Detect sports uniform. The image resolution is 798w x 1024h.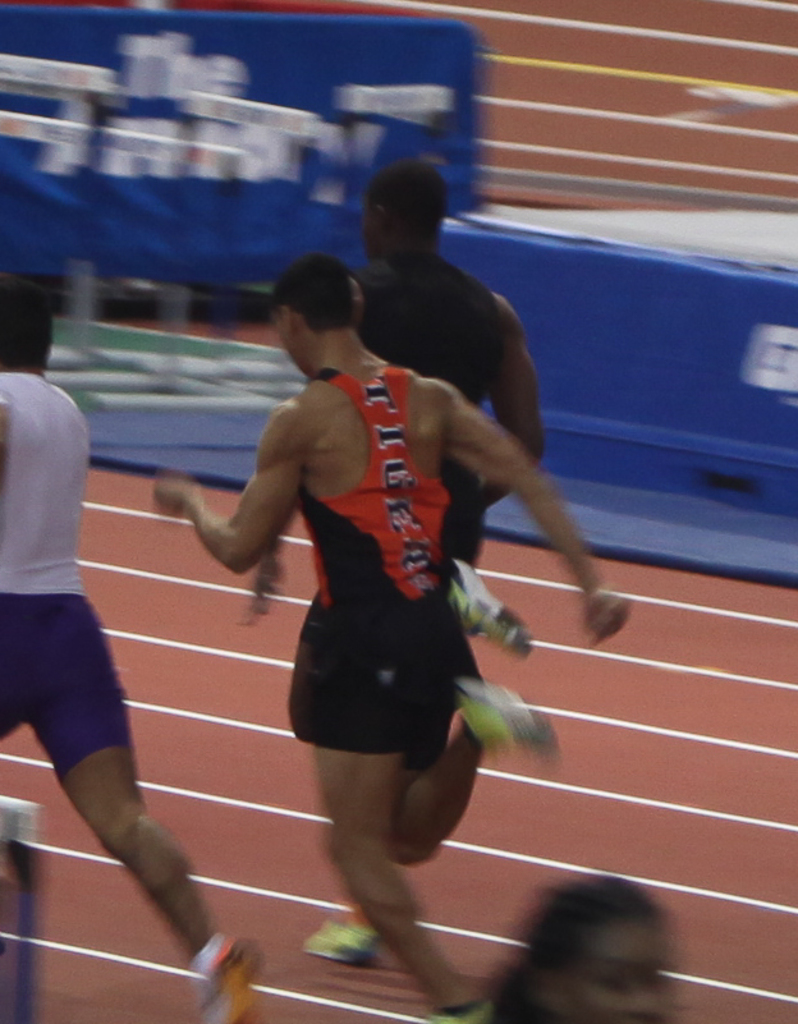
[335,257,523,697].
